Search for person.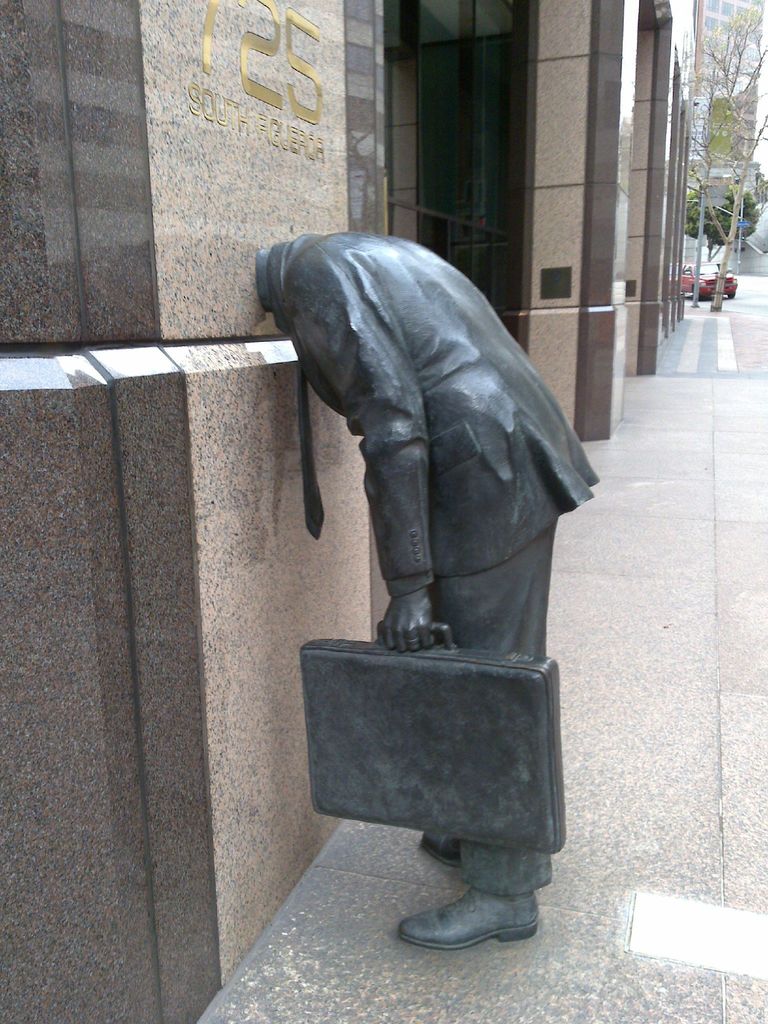
Found at <region>251, 239, 599, 956</region>.
